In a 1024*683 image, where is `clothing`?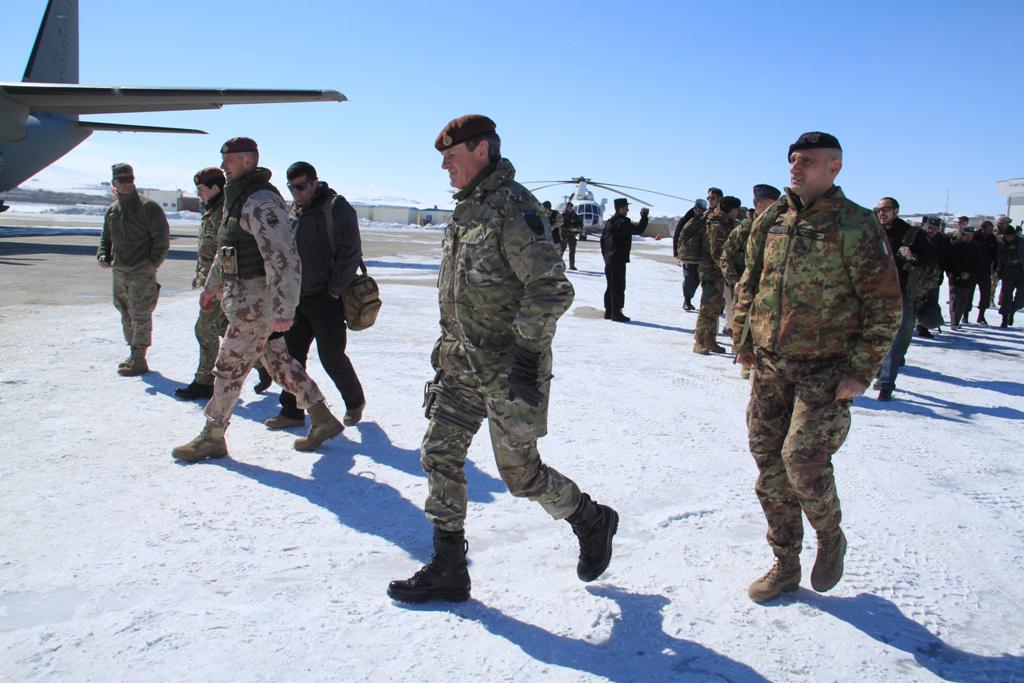
(x1=722, y1=211, x2=758, y2=297).
